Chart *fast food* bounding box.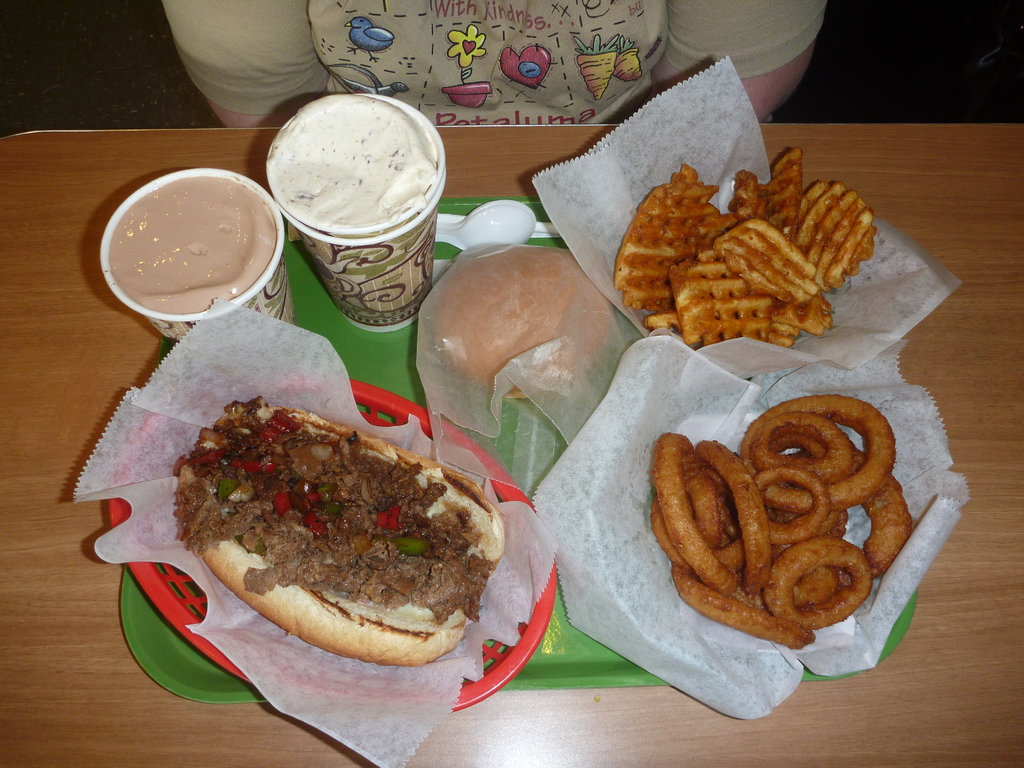
Charted: Rect(732, 388, 899, 503).
